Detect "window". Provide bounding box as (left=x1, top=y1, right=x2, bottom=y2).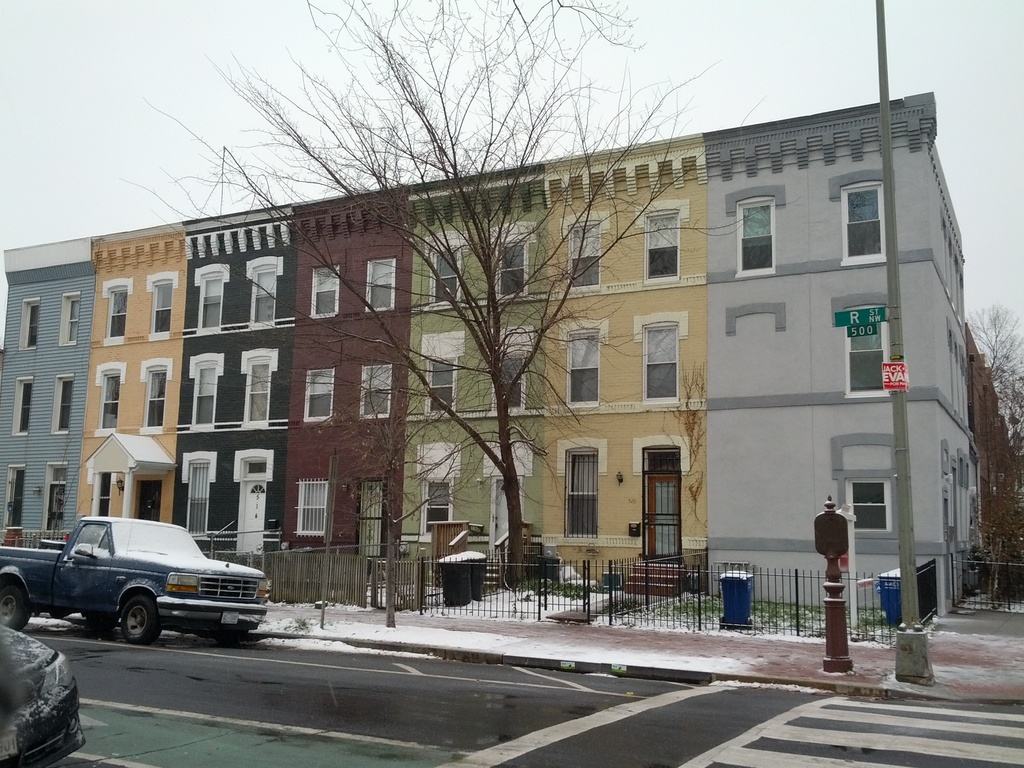
(left=846, top=481, right=890, bottom=533).
